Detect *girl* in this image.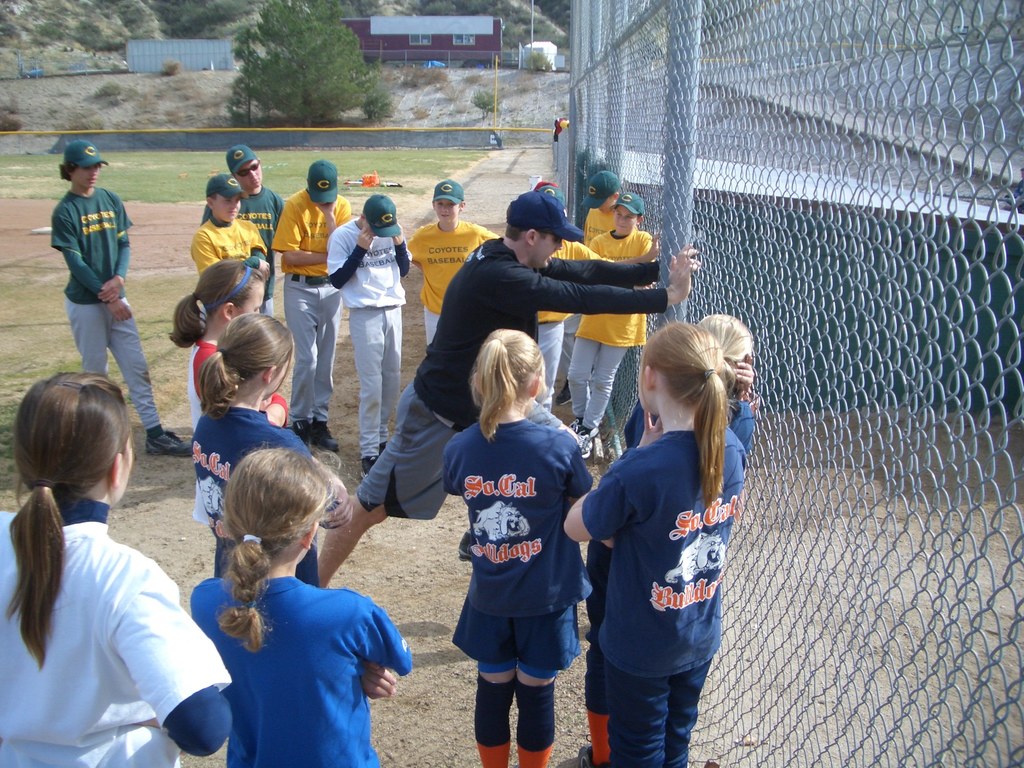
Detection: Rect(0, 368, 237, 767).
